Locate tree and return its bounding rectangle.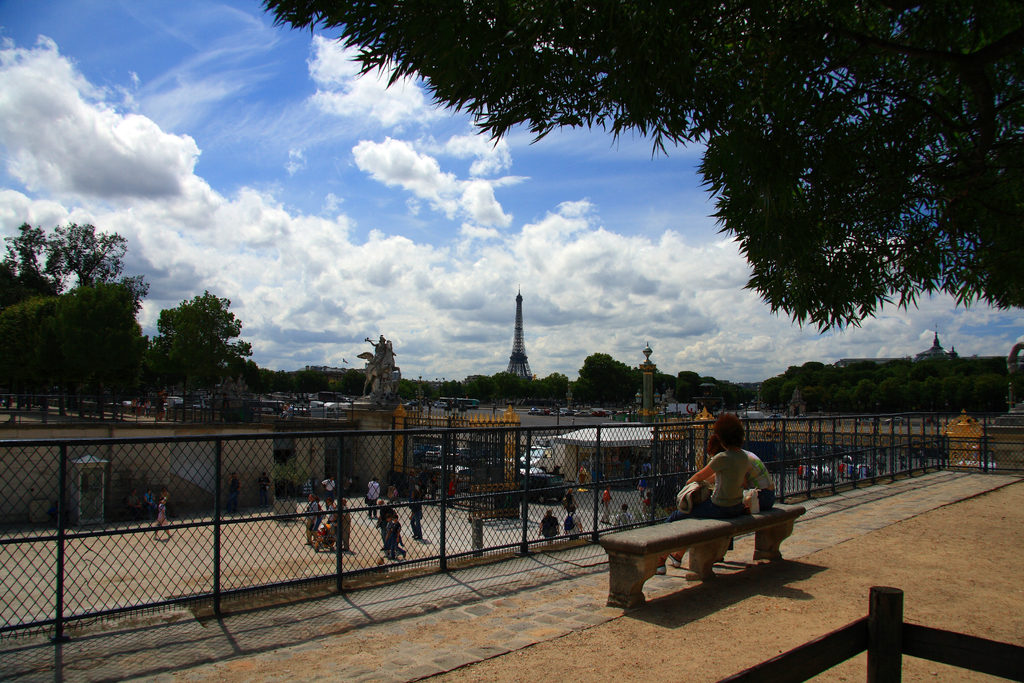
region(252, 0, 1023, 341).
